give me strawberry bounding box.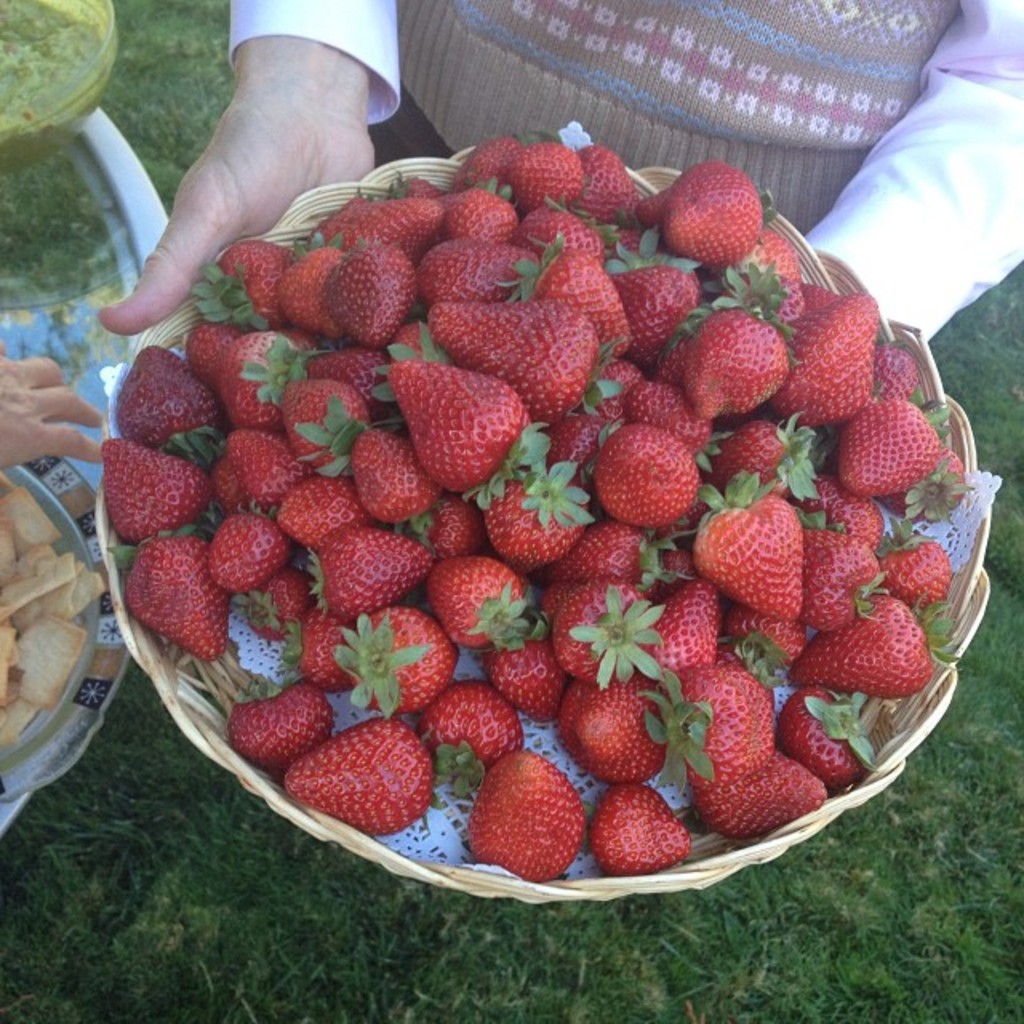
[834, 395, 938, 501].
